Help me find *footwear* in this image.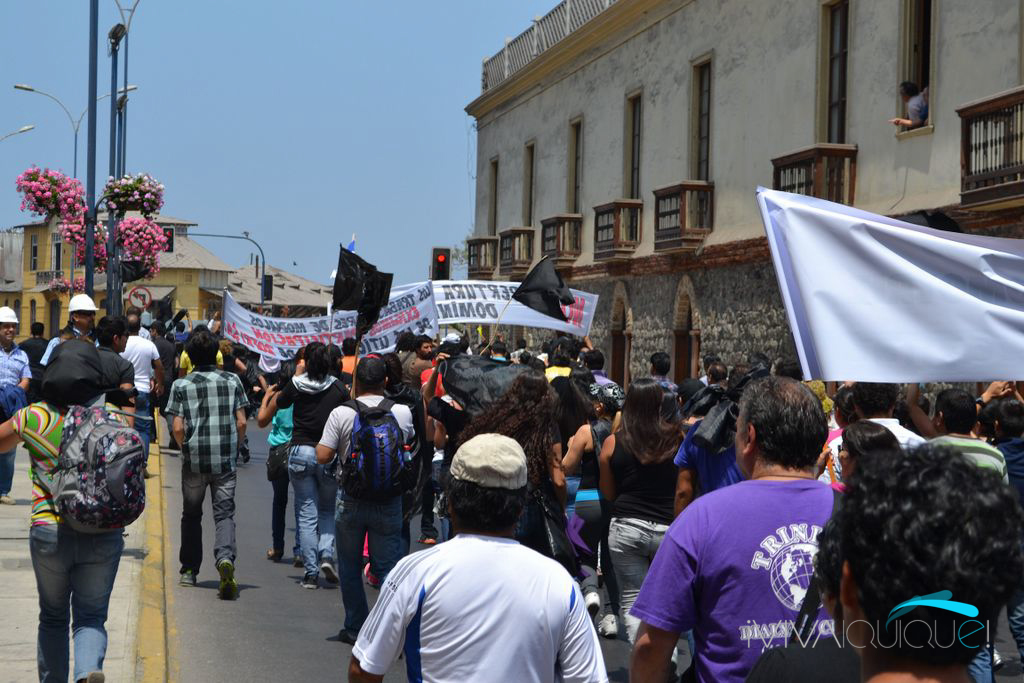
Found it: BBox(177, 568, 196, 587).
